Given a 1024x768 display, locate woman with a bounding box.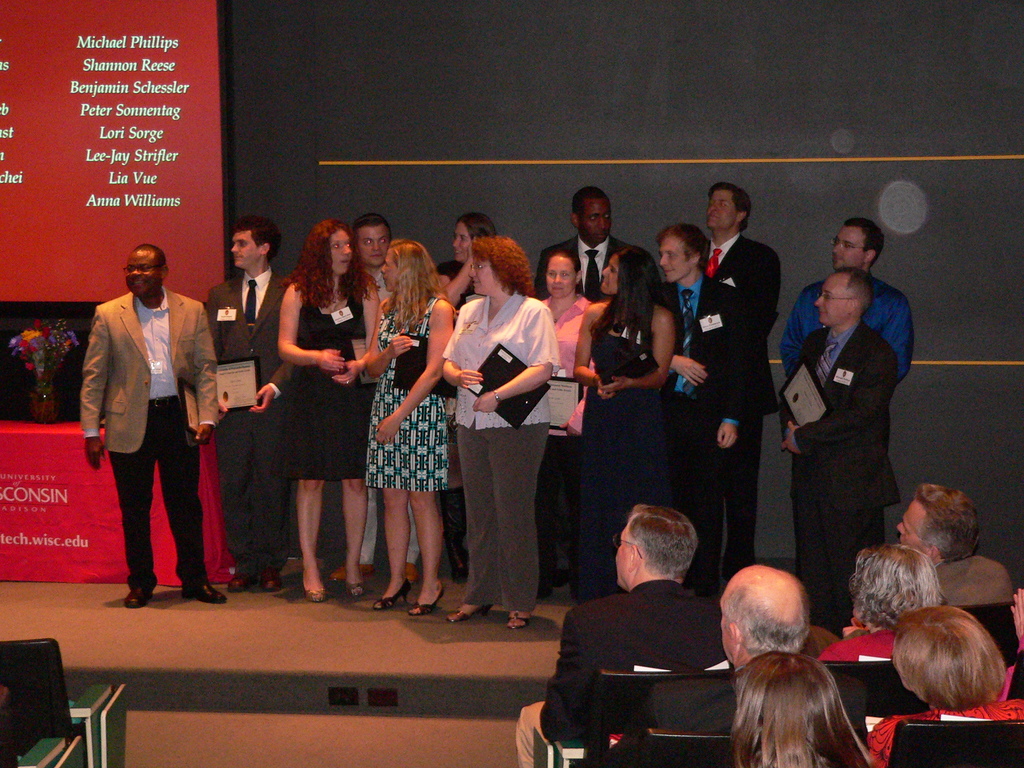
Located: bbox=[864, 607, 1023, 767].
